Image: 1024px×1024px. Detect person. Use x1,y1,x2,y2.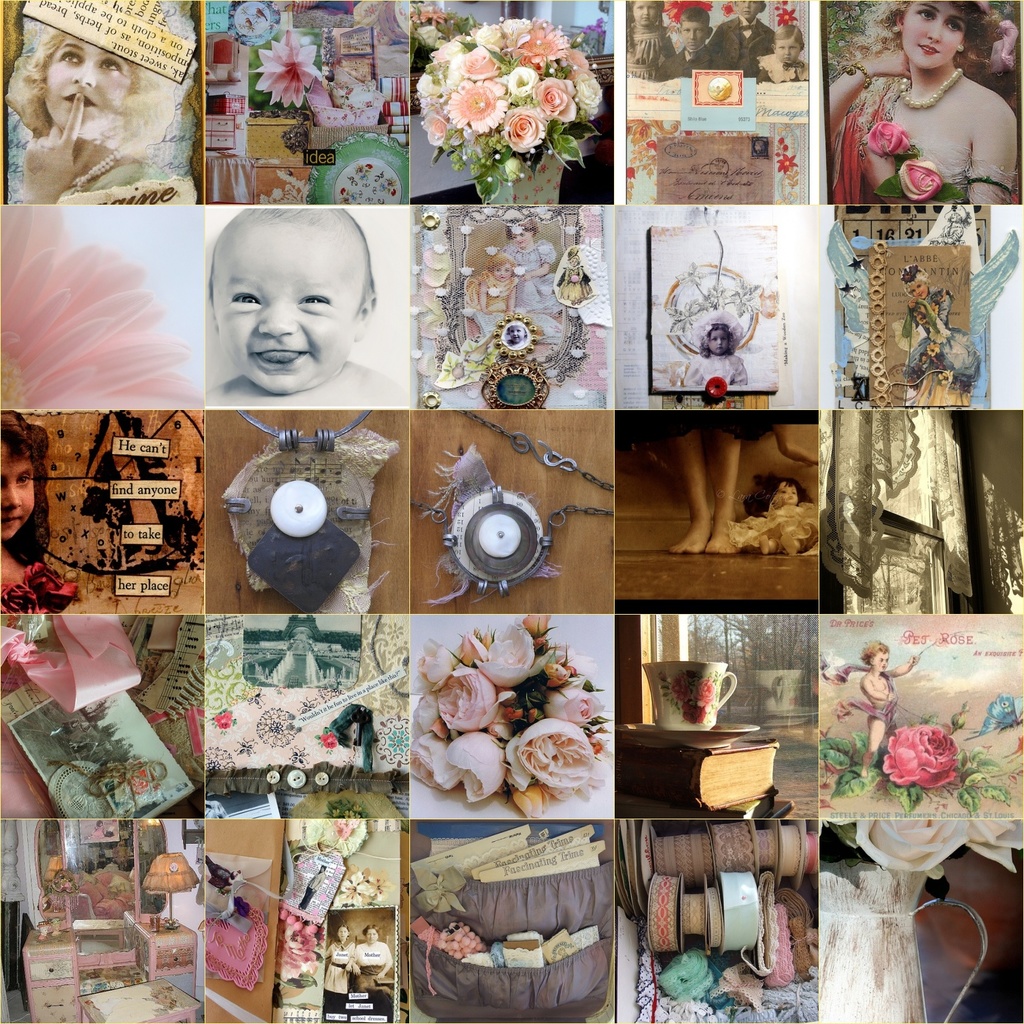
861,0,1012,229.
